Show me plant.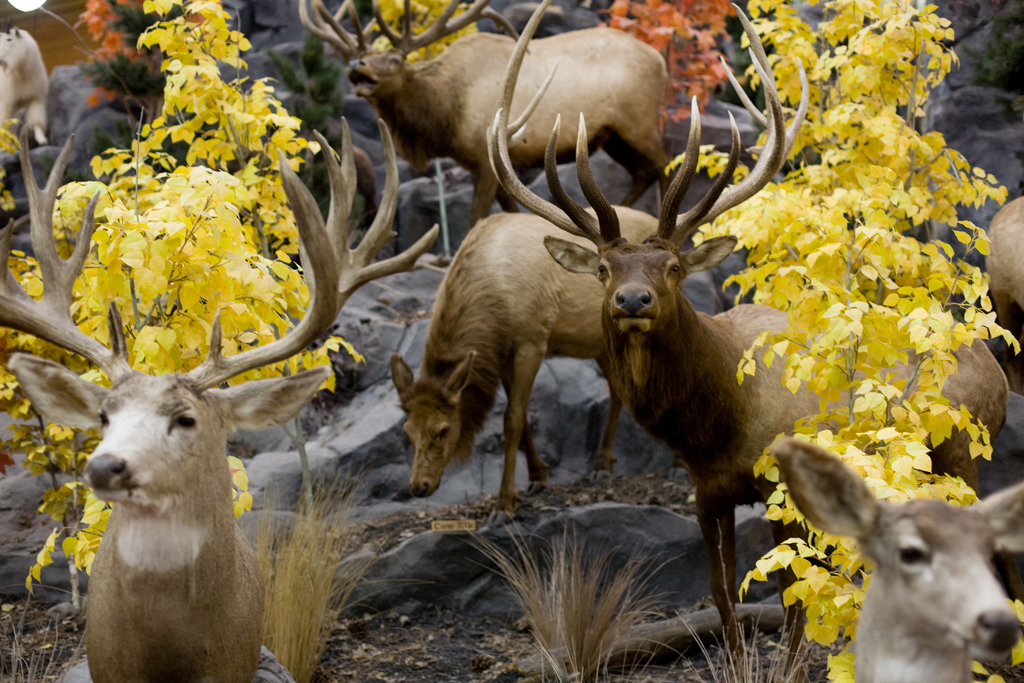
plant is here: bbox(0, 0, 365, 607).
